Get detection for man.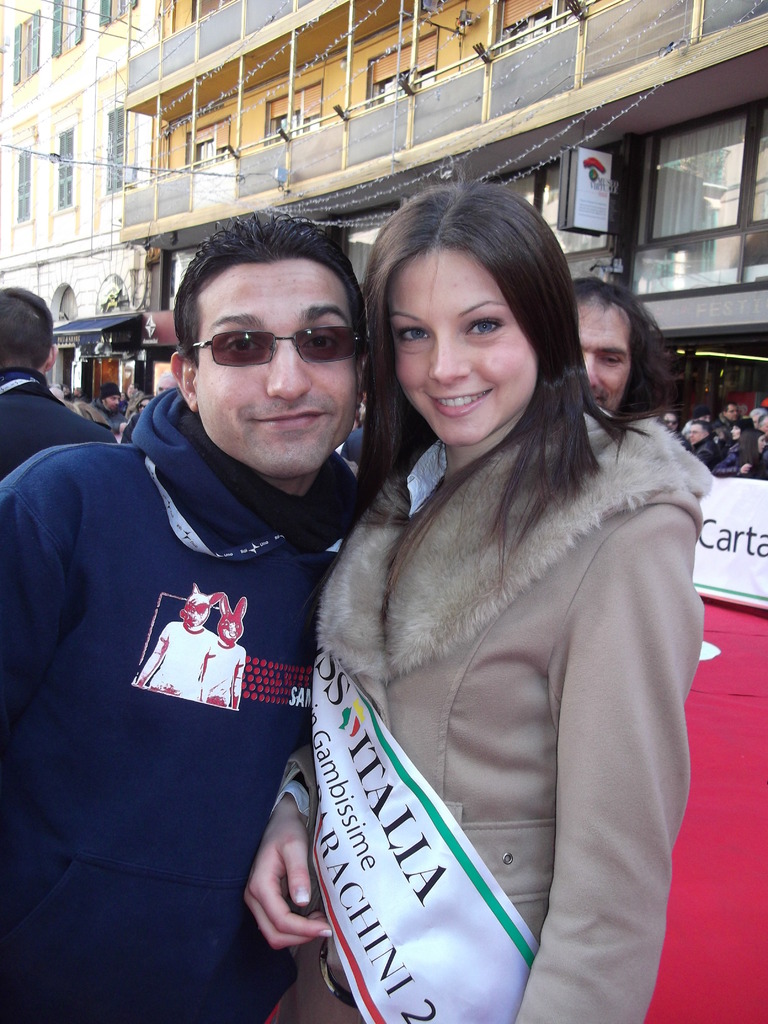
Detection: (688,420,723,471).
